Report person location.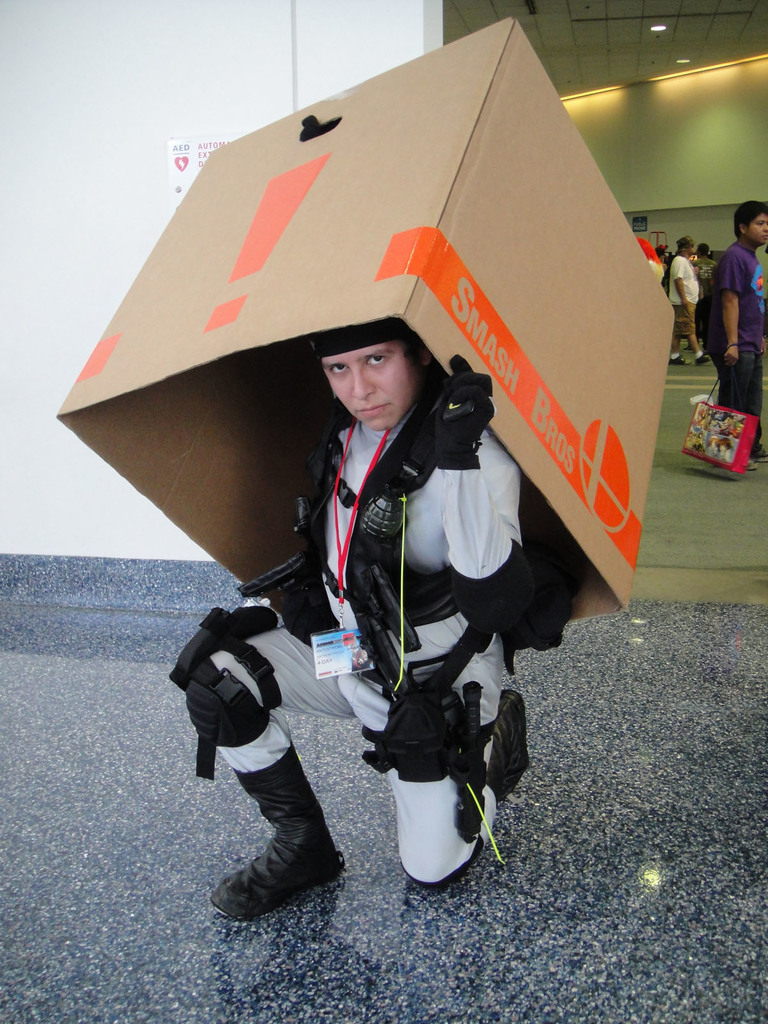
Report: locate(692, 242, 716, 284).
